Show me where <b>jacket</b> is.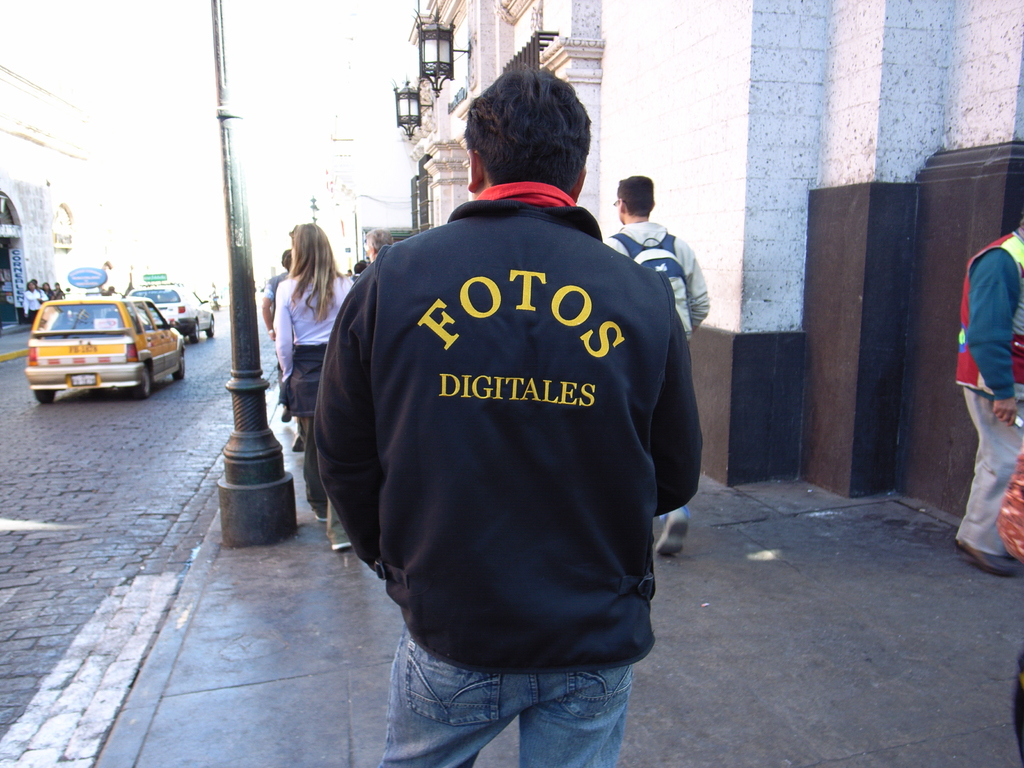
<b>jacket</b> is at locate(949, 228, 1023, 403).
